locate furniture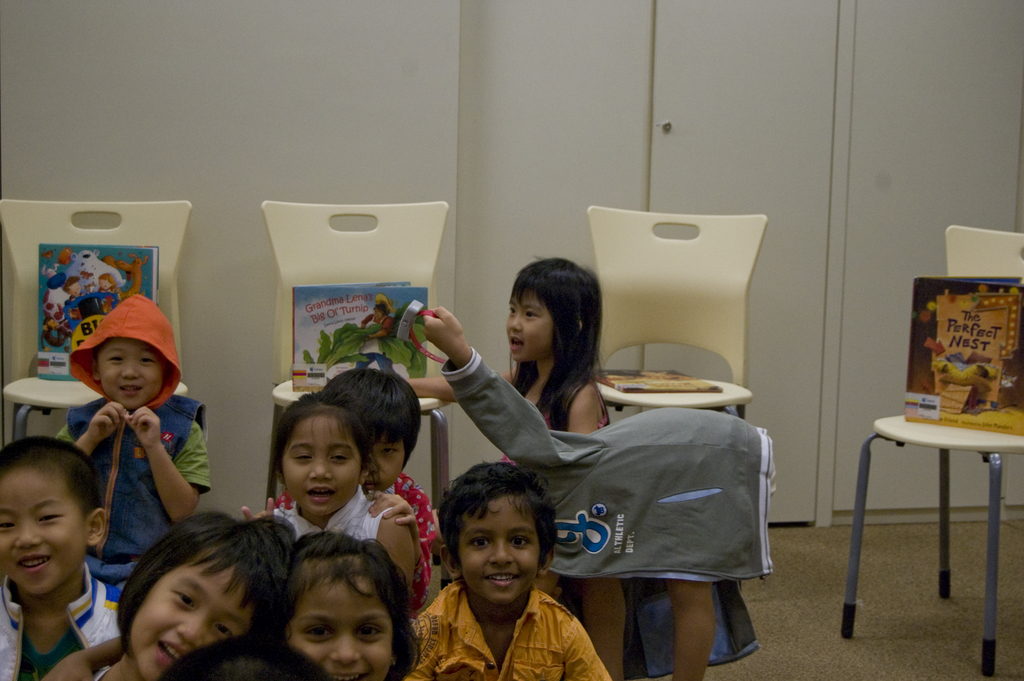
588 205 765 419
